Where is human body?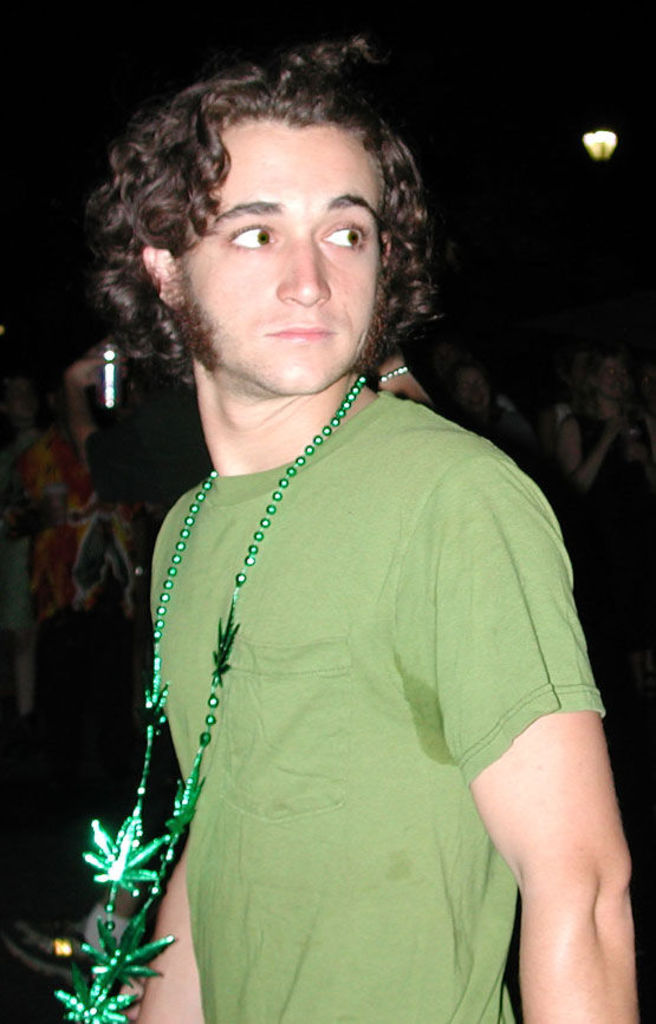
BBox(99, 194, 596, 1023).
